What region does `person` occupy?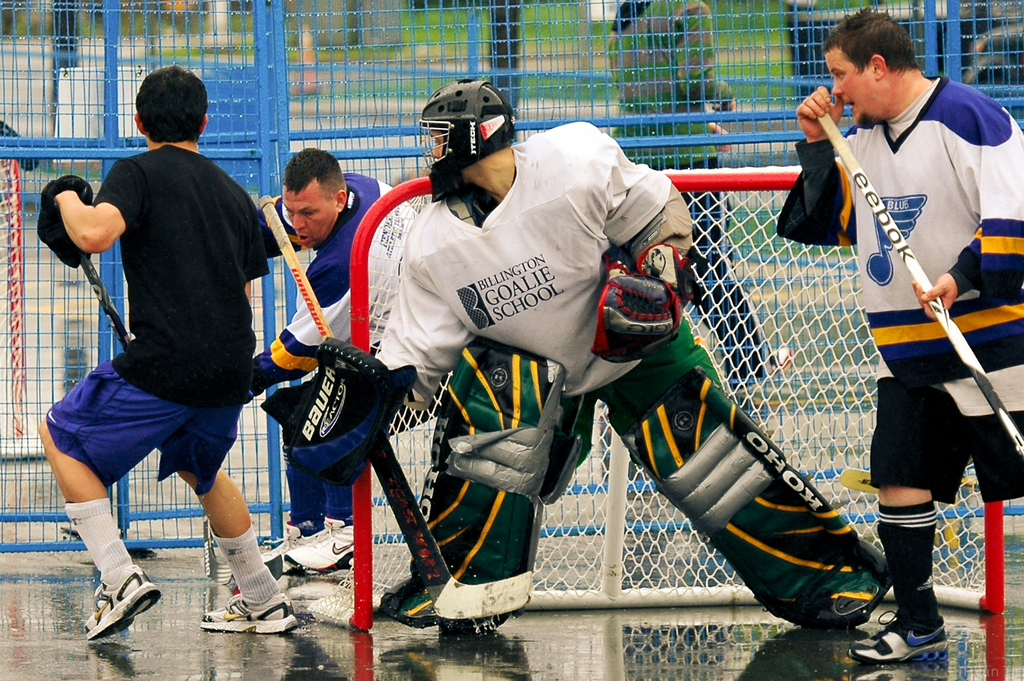
box(270, 74, 904, 637).
